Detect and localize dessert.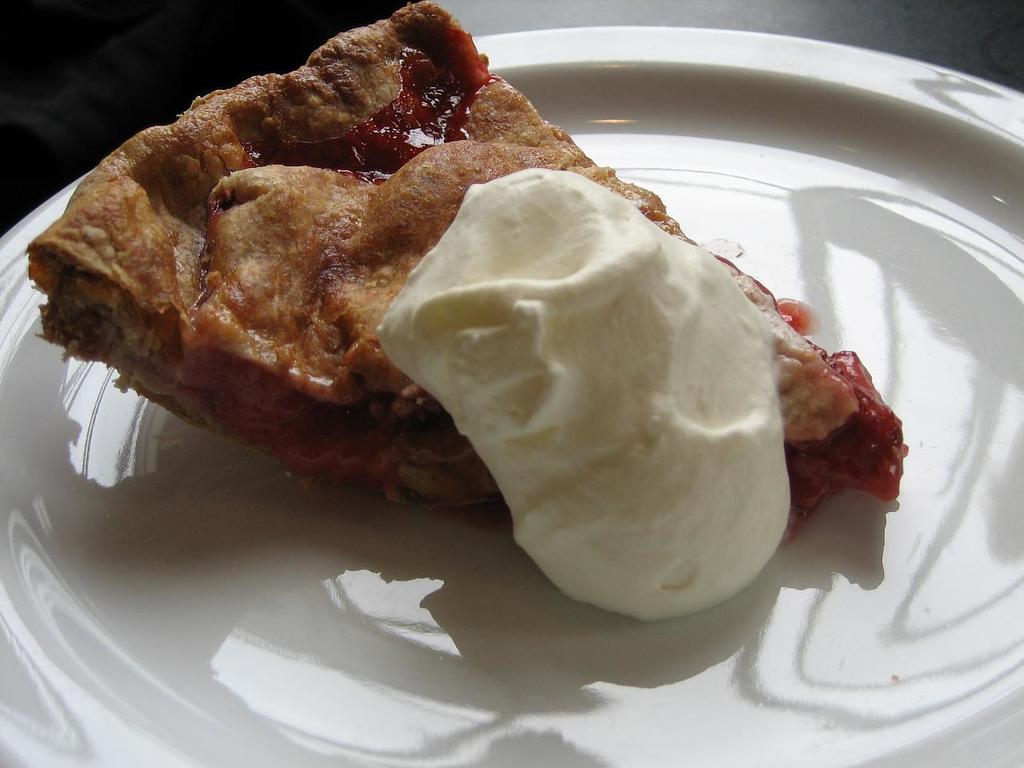
Localized at bbox(27, 0, 908, 634).
